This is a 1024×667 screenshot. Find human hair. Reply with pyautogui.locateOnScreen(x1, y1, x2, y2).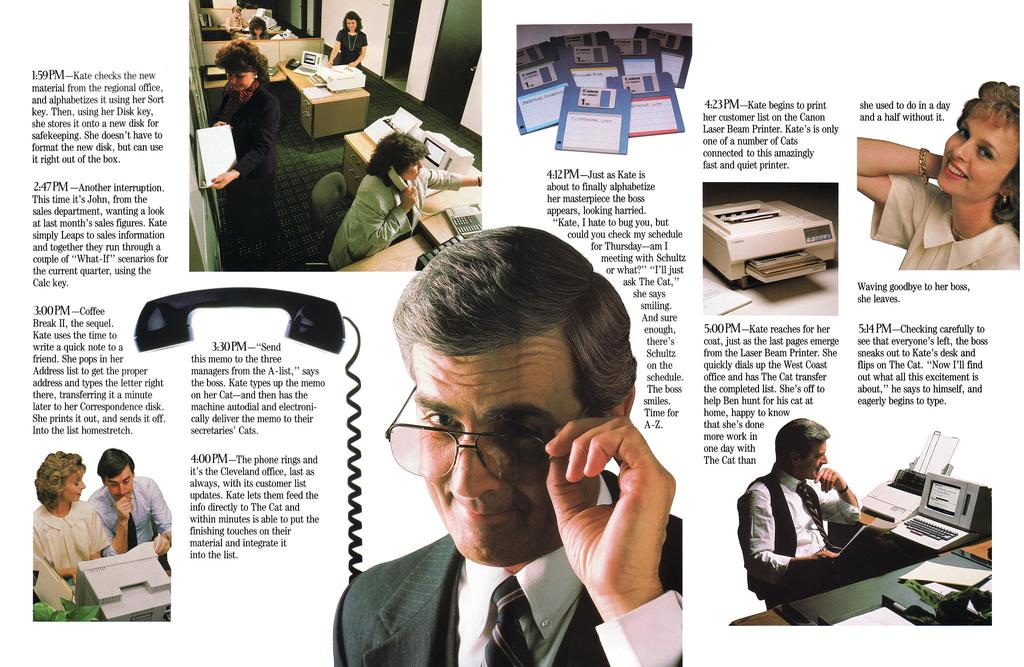
pyautogui.locateOnScreen(341, 12, 360, 33).
